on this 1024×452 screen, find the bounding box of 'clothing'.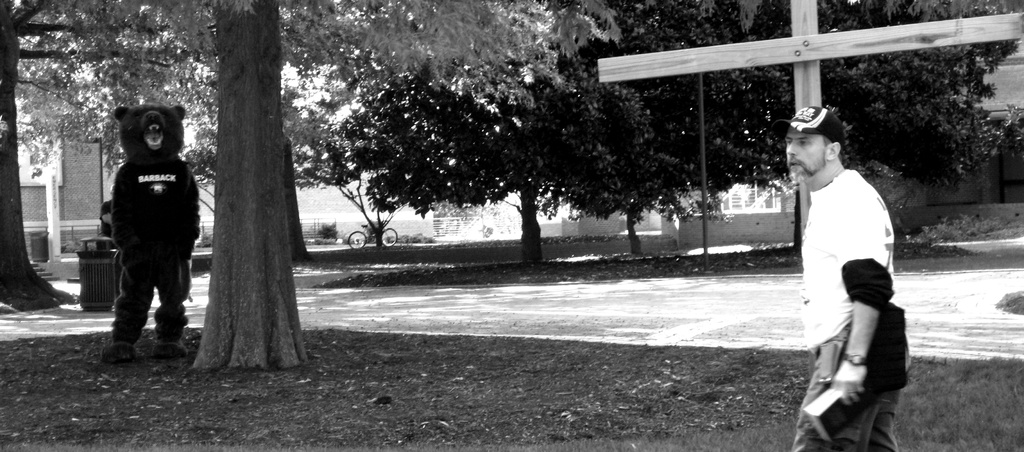
Bounding box: locate(110, 154, 202, 351).
